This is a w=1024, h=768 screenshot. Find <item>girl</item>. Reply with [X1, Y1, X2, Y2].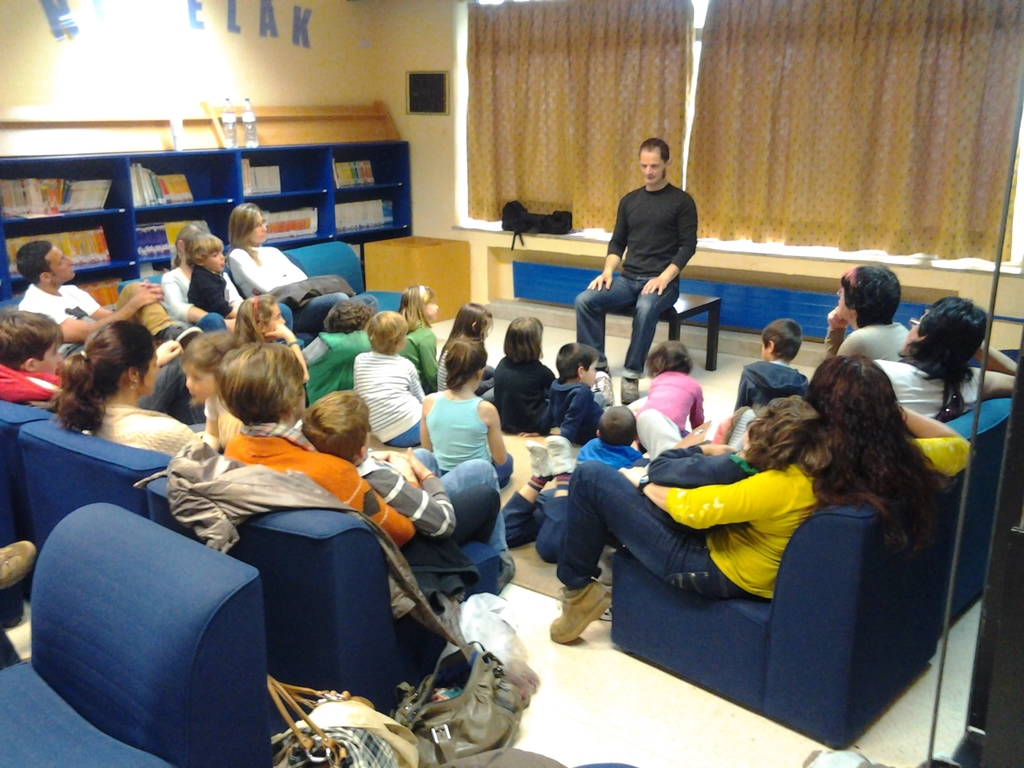
[228, 291, 308, 385].
